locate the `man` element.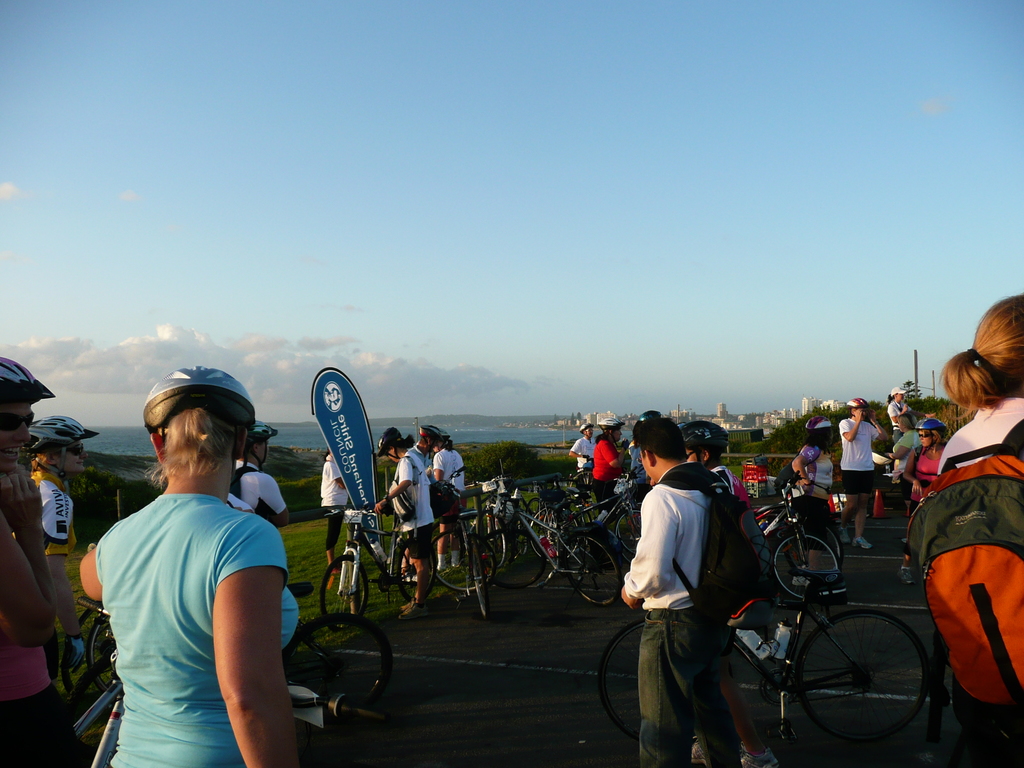
Element bbox: 567 422 598 474.
